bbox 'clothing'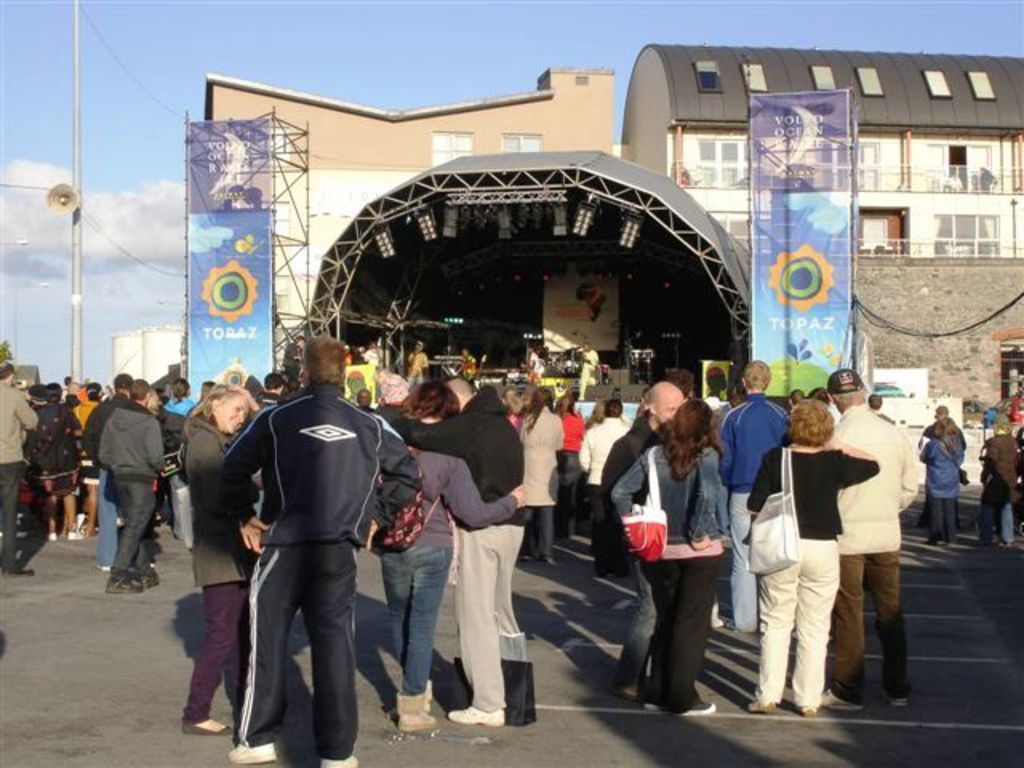
{"left": 744, "top": 443, "right": 882, "bottom": 712}
